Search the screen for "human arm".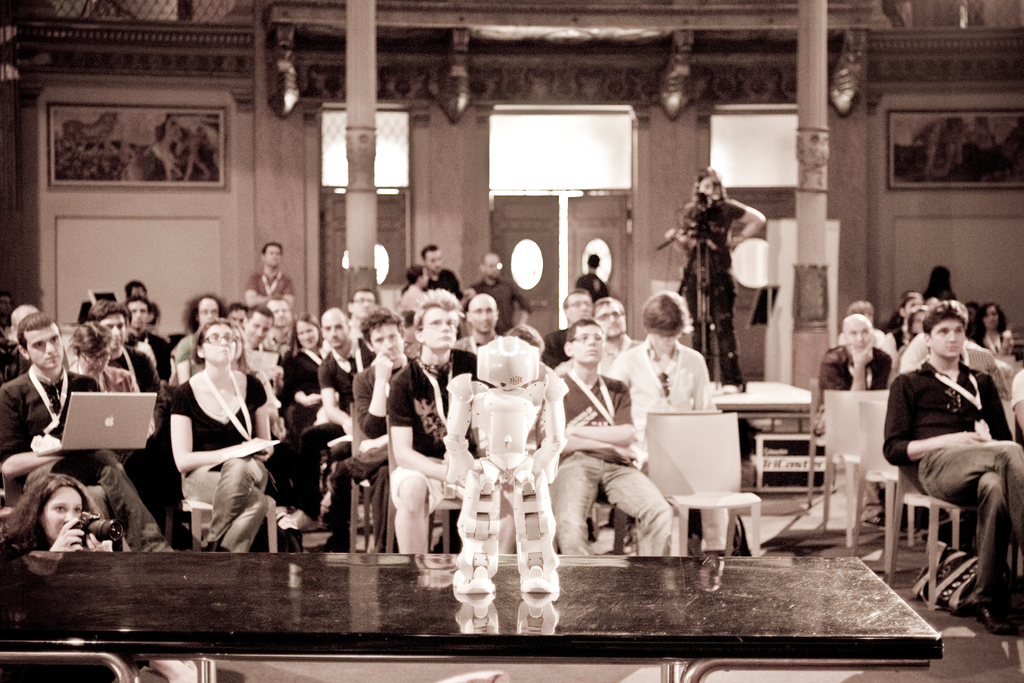
Found at bbox=(0, 383, 65, 454).
